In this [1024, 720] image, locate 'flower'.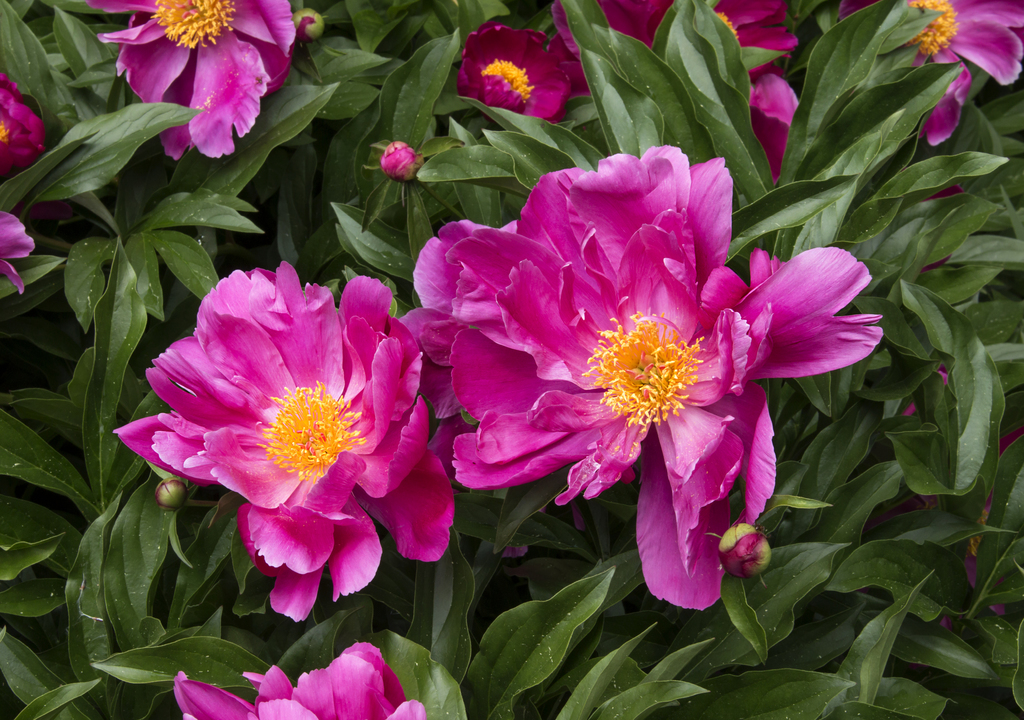
Bounding box: pyautogui.locateOnScreen(548, 0, 808, 189).
